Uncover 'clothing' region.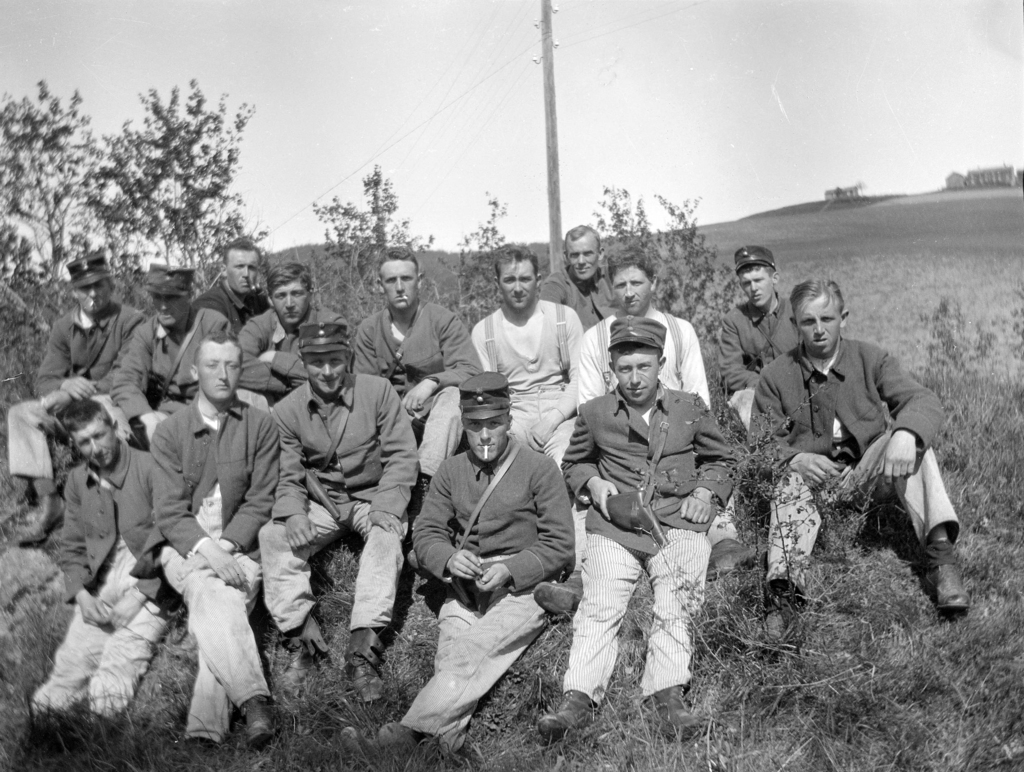
Uncovered: <box>261,319,411,677</box>.
